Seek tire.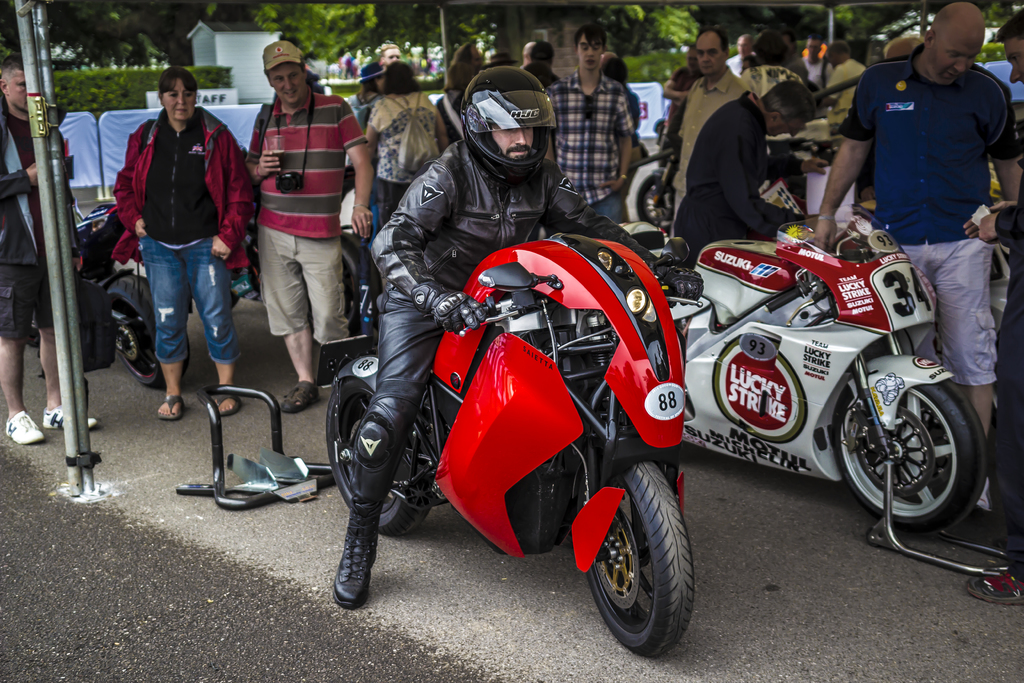
{"x1": 108, "y1": 274, "x2": 191, "y2": 386}.
